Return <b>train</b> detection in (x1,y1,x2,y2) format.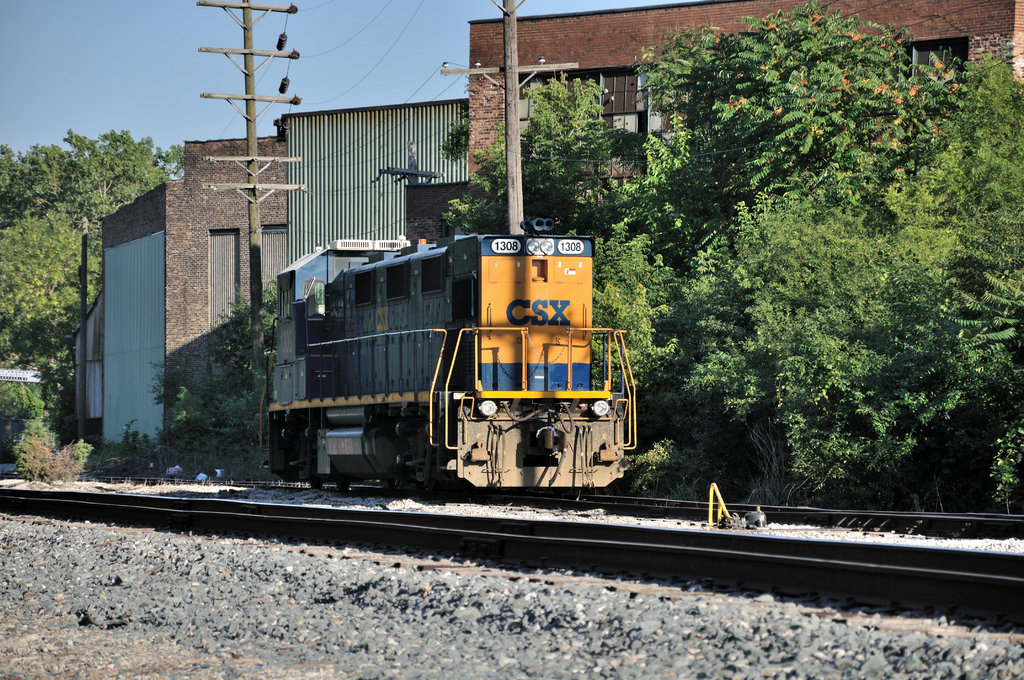
(259,214,636,494).
